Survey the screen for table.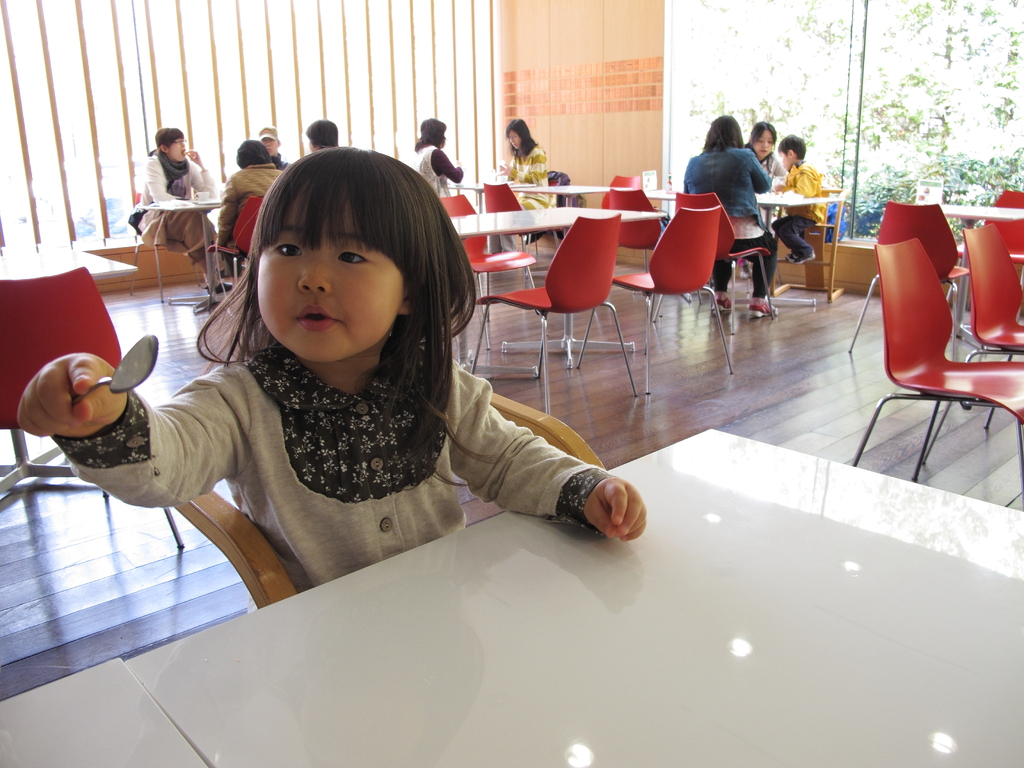
Survey found: (left=511, top=185, right=628, bottom=206).
